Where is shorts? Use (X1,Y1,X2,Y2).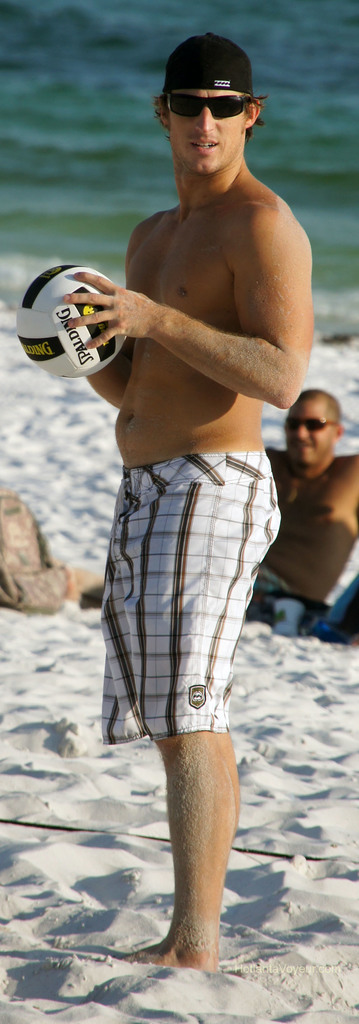
(238,571,307,634).
